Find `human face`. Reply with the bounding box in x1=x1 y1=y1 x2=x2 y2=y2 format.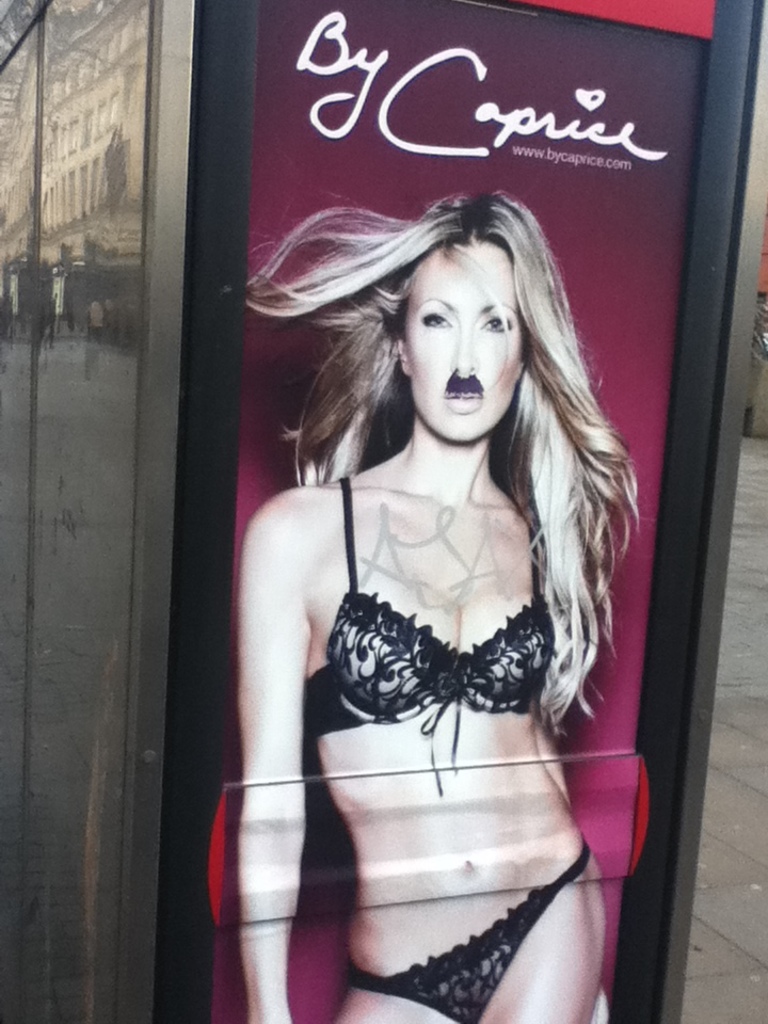
x1=412 y1=243 x2=527 y2=446.
